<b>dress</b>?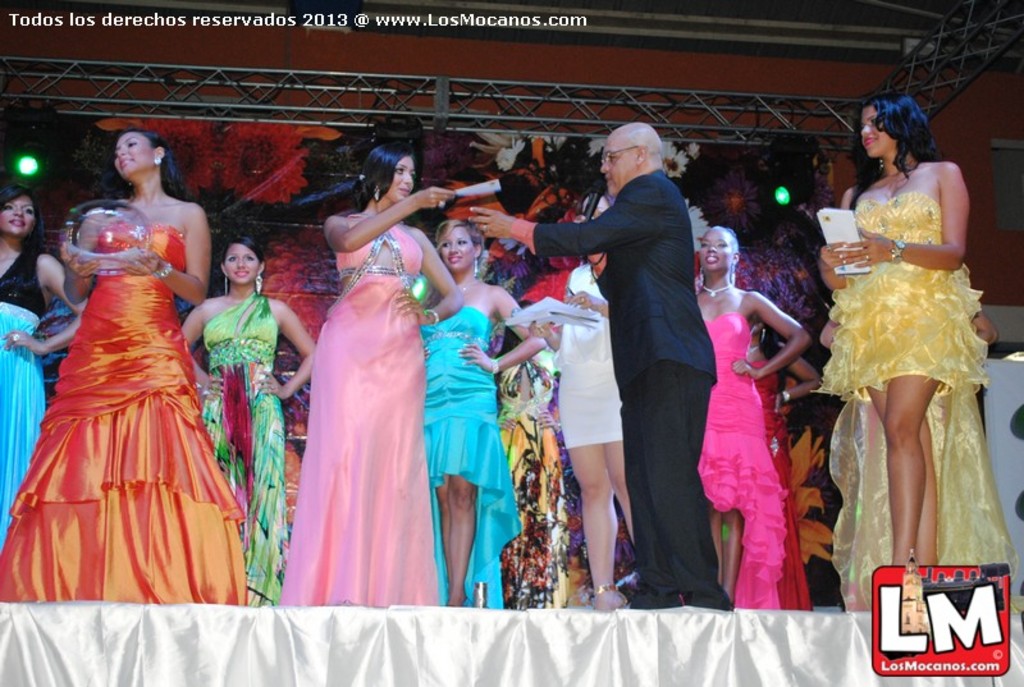
(x1=192, y1=294, x2=293, y2=606)
